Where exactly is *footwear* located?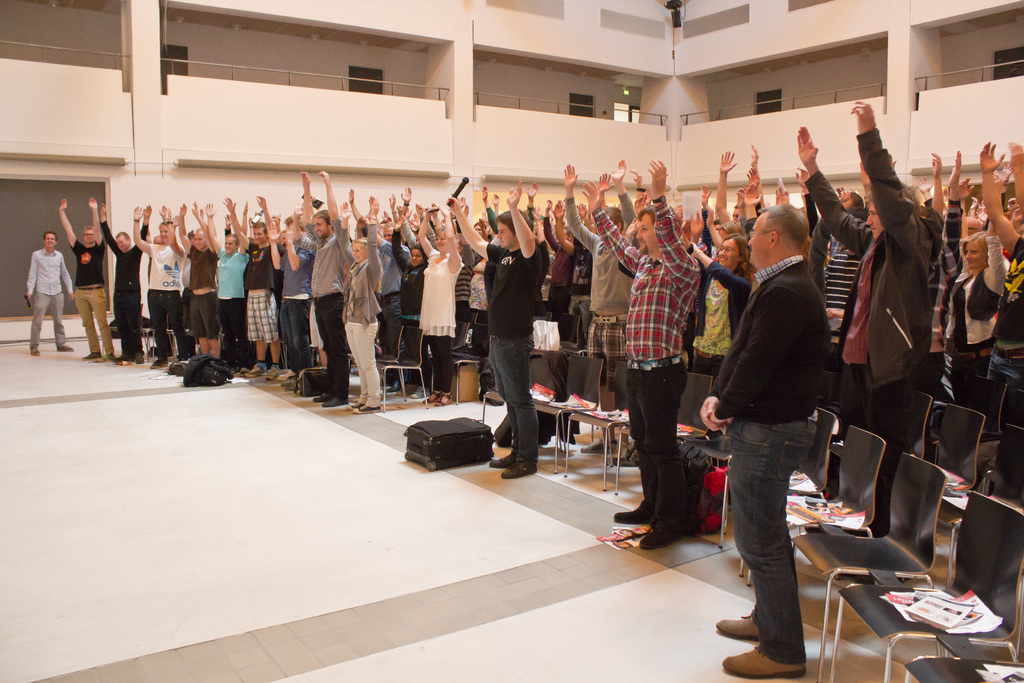
Its bounding box is 319,397,349,406.
